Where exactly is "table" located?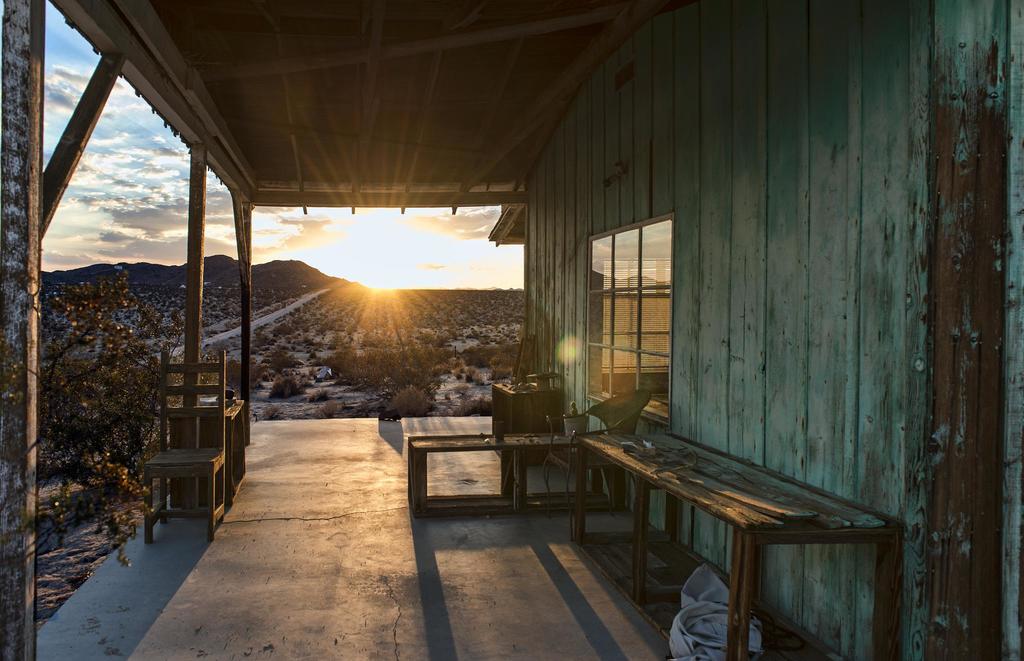
Its bounding box is [541,423,880,636].
